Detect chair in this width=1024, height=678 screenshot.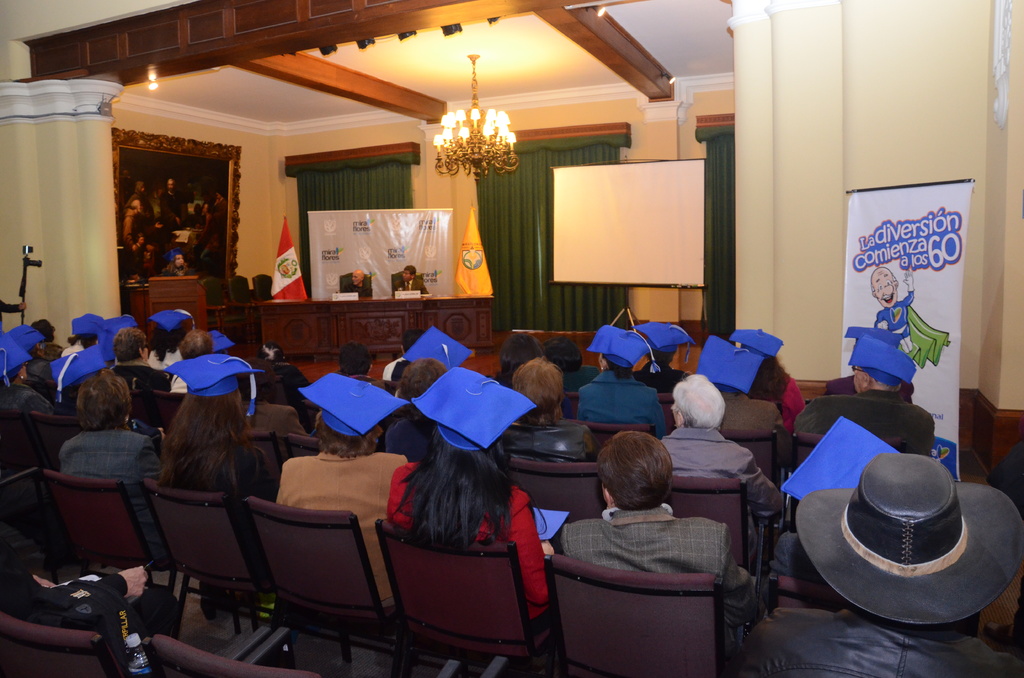
Detection: <bbox>340, 272, 374, 297</bbox>.
